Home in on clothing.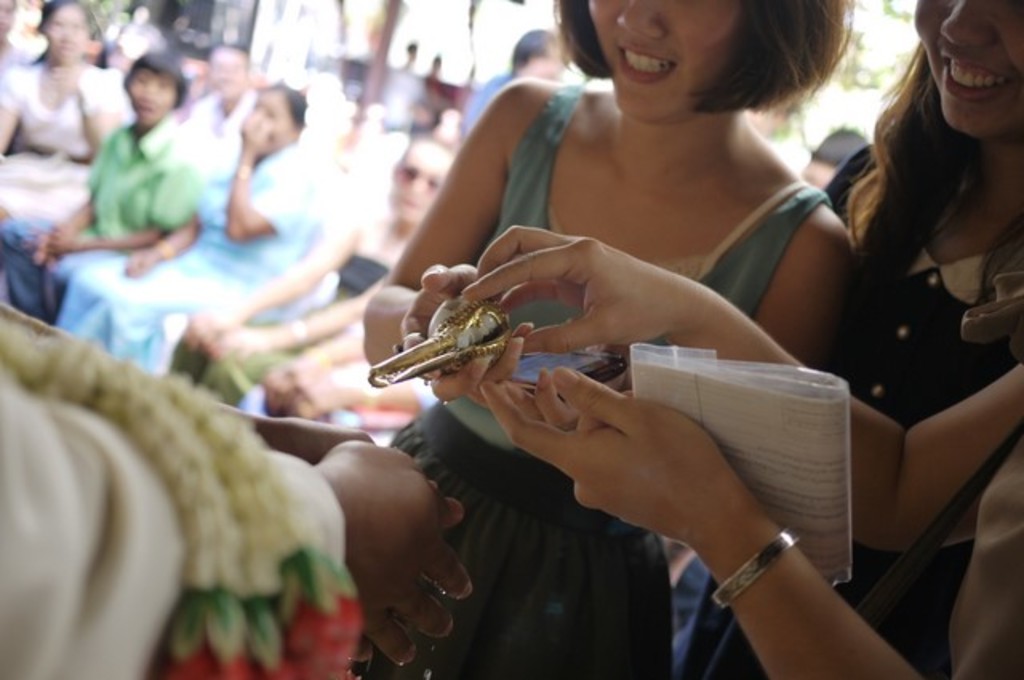
Homed in at Rect(0, 114, 208, 323).
